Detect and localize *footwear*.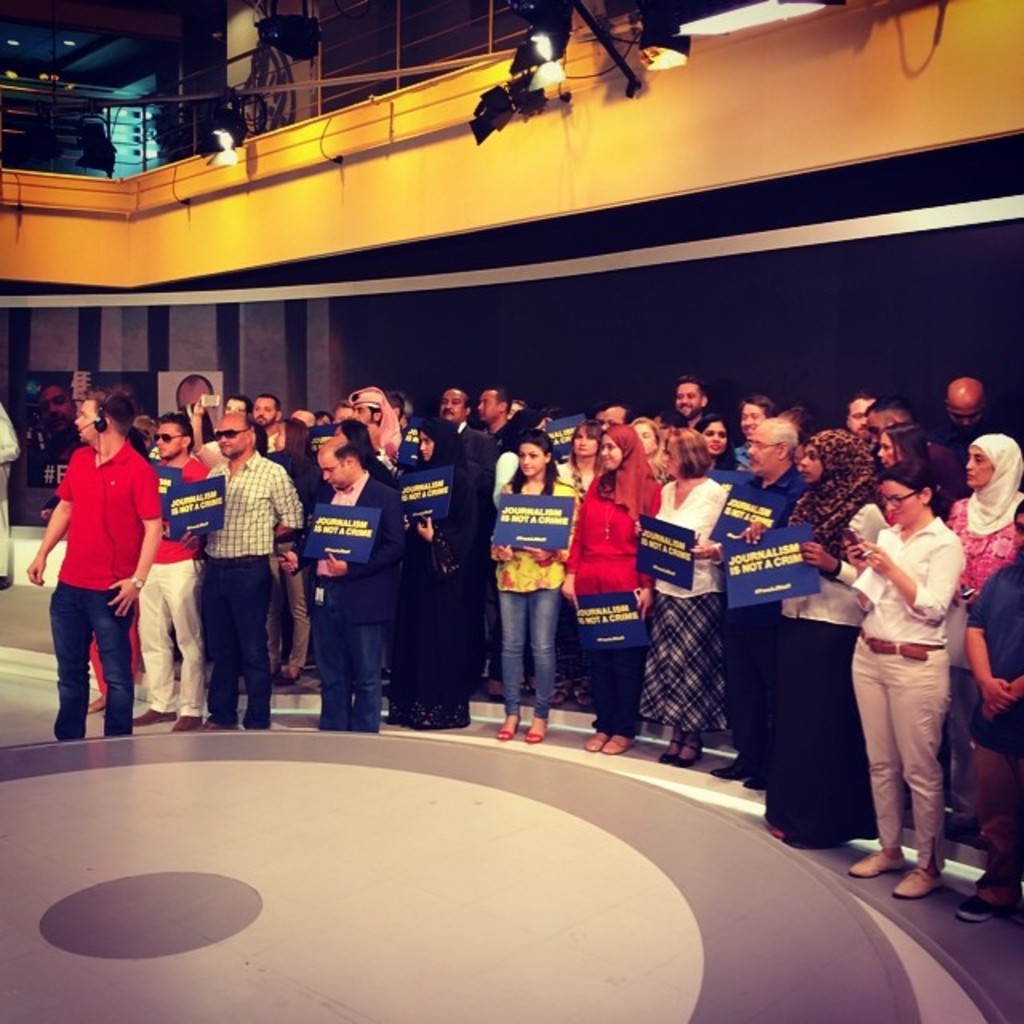
Localized at pyautogui.locateOnScreen(603, 733, 637, 755).
